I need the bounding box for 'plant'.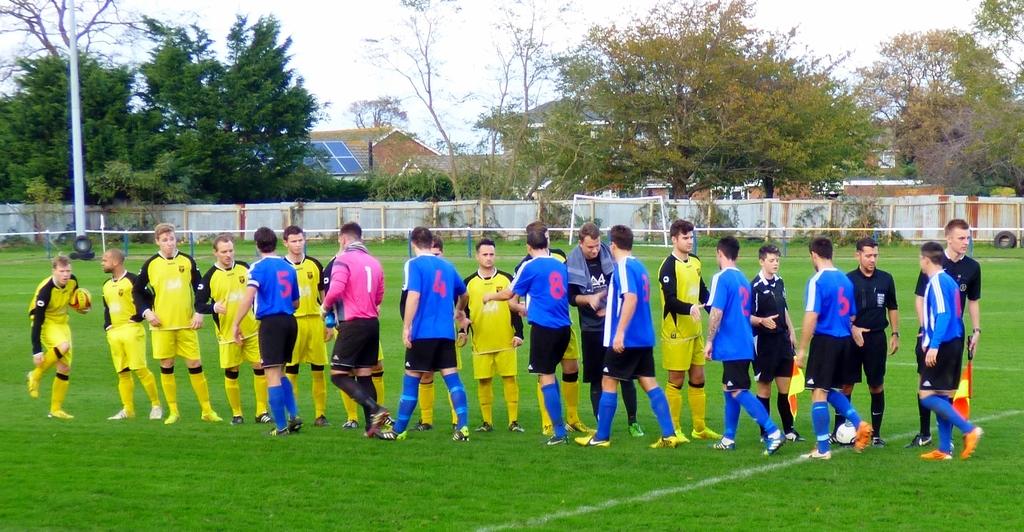
Here it is: box=[690, 198, 738, 235].
